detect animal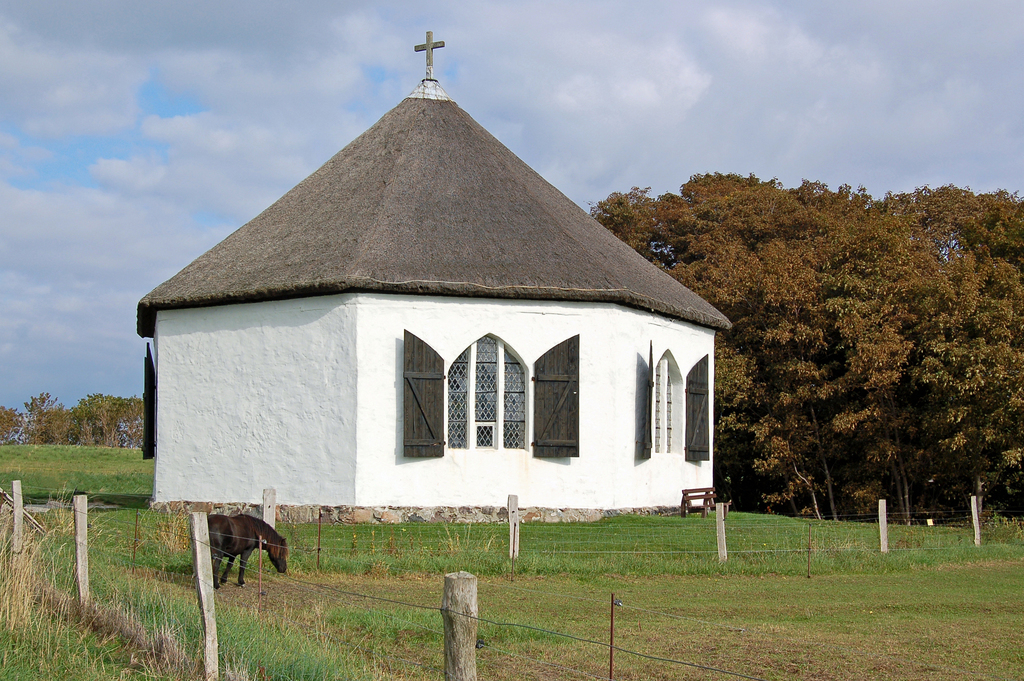
{"x1": 198, "y1": 504, "x2": 289, "y2": 588}
